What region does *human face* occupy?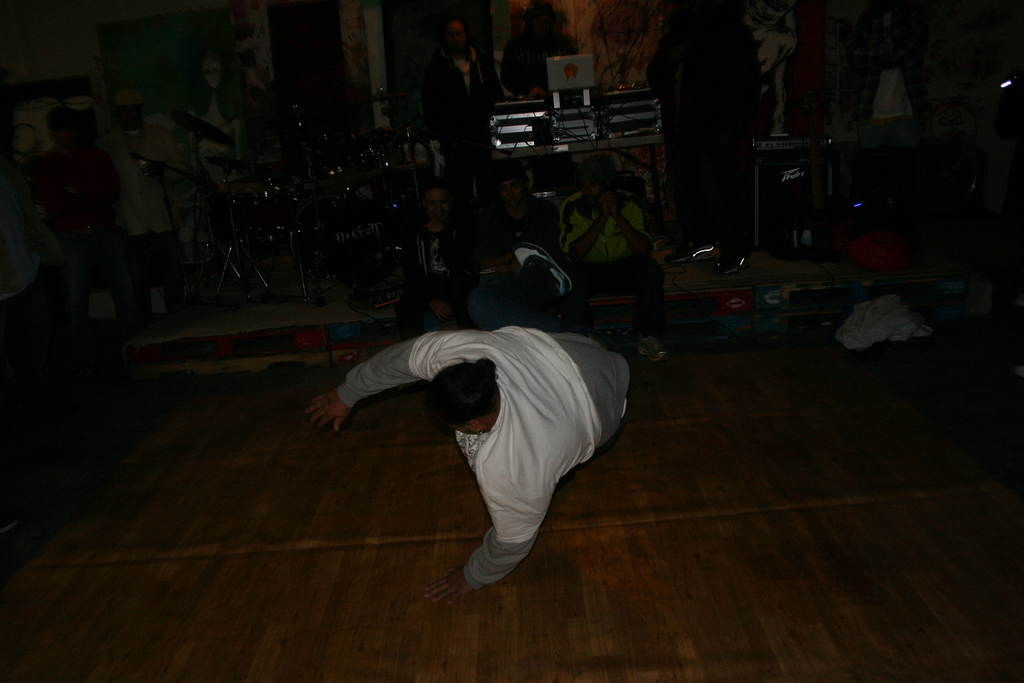
[446, 24, 465, 51].
